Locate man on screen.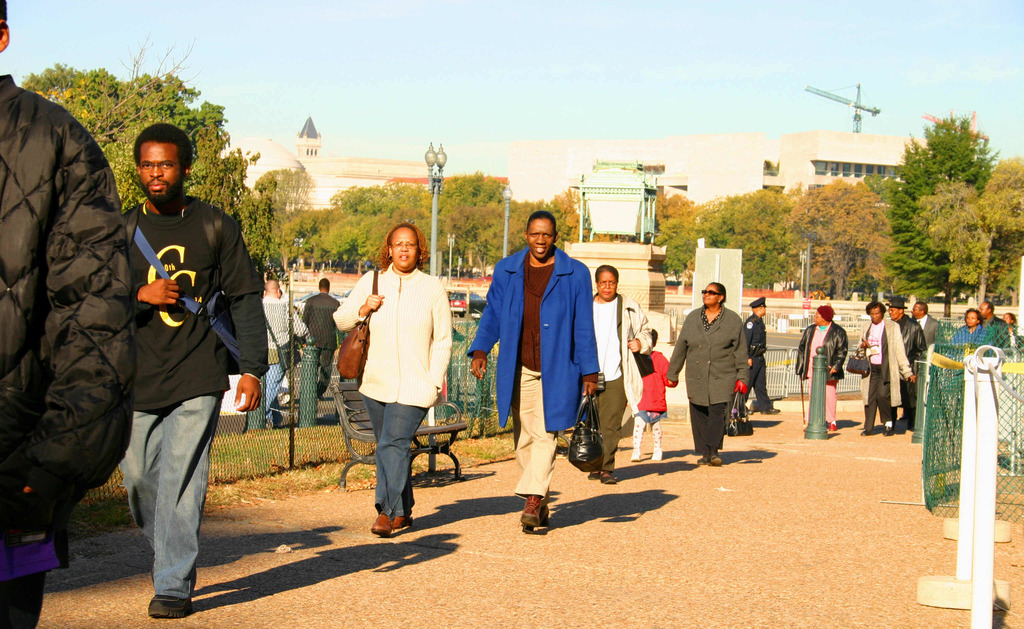
On screen at detection(860, 300, 918, 438).
